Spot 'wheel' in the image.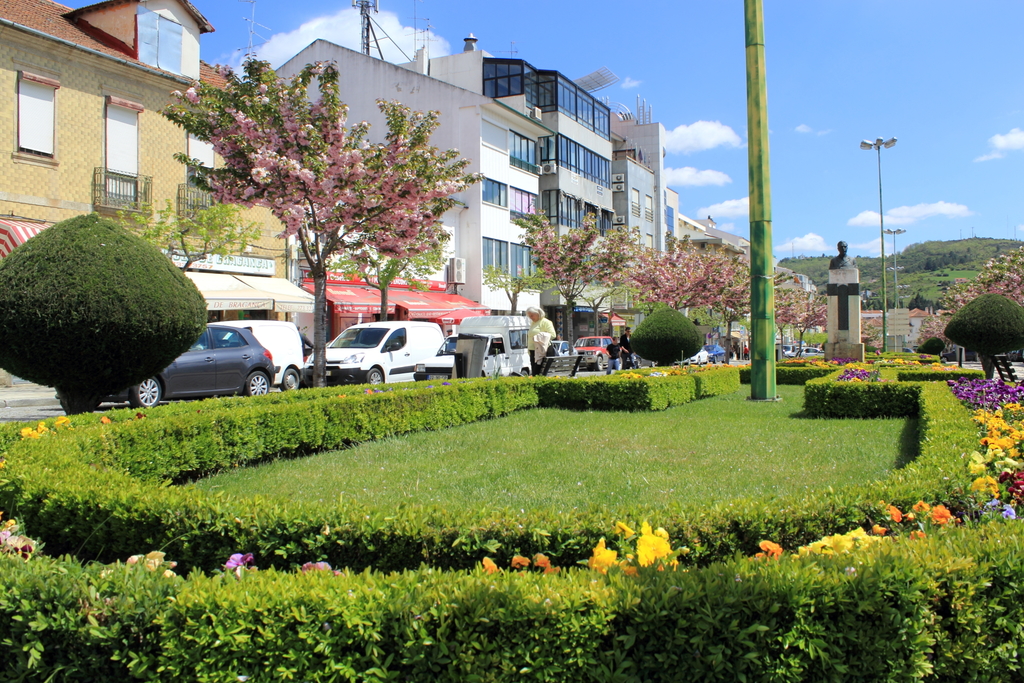
'wheel' found at left=131, top=379, right=161, bottom=404.
